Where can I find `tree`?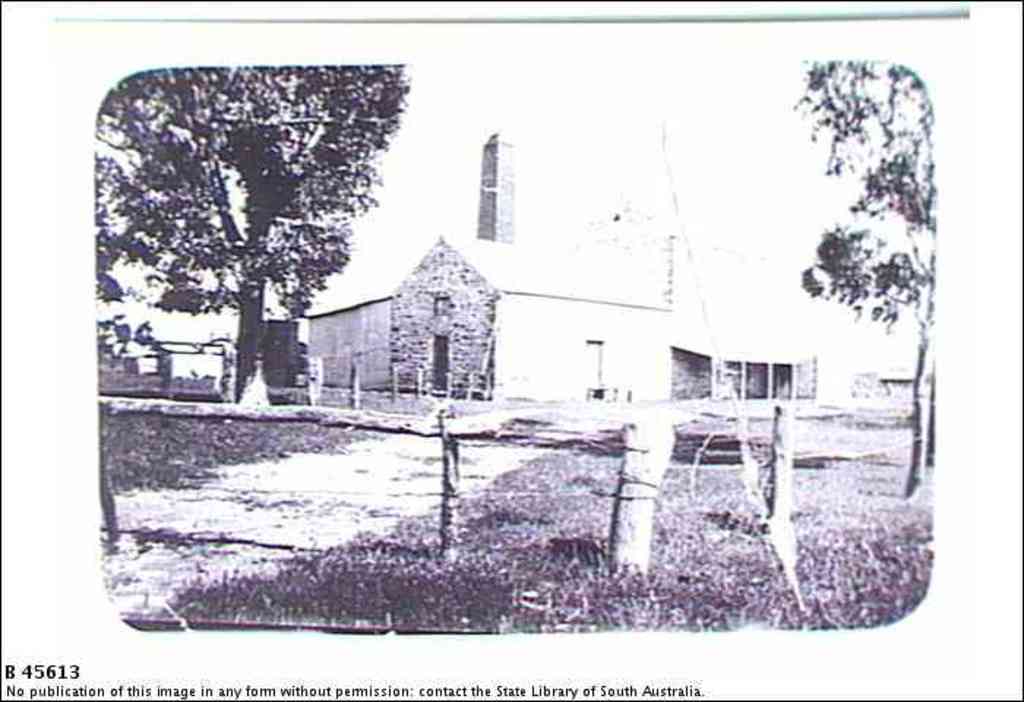
You can find it at {"x1": 91, "y1": 66, "x2": 402, "y2": 398}.
